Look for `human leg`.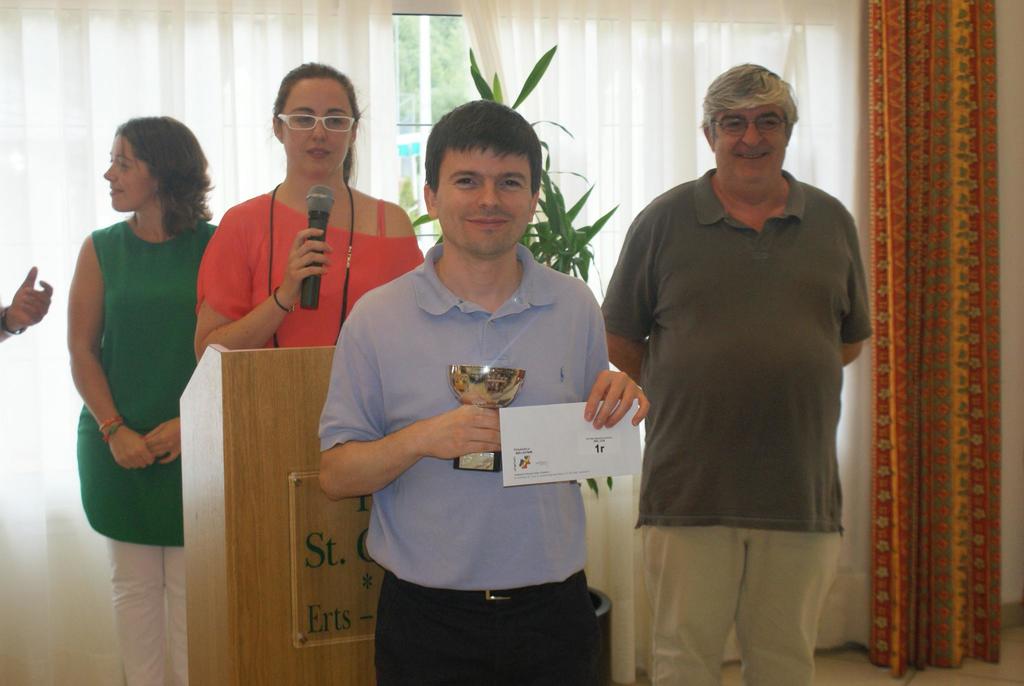
Found: {"x1": 99, "y1": 542, "x2": 166, "y2": 685}.
